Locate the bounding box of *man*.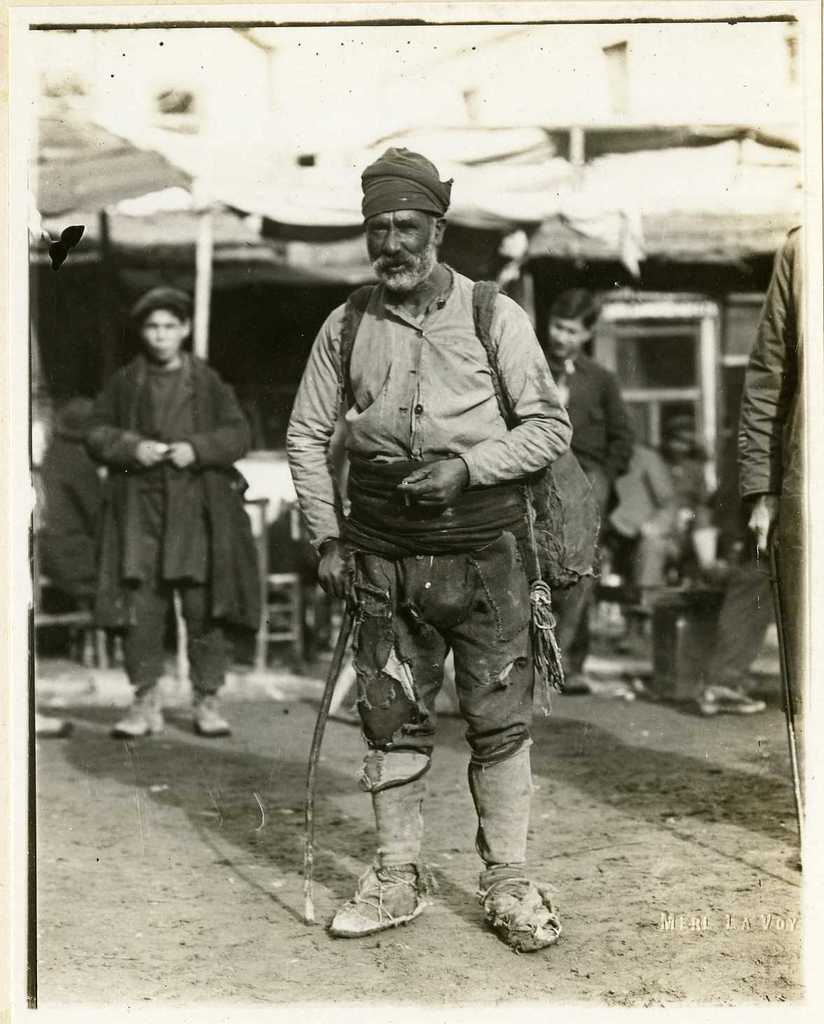
Bounding box: [x1=531, y1=287, x2=635, y2=707].
